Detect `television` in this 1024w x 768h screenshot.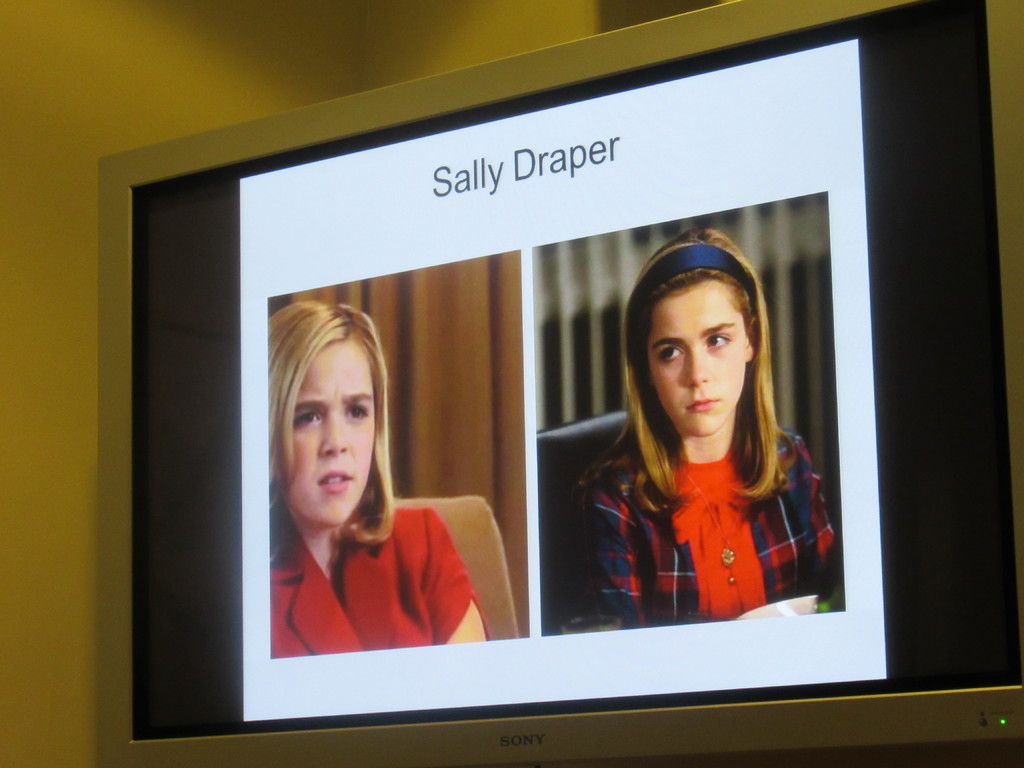
Detection: crop(98, 2, 1023, 767).
